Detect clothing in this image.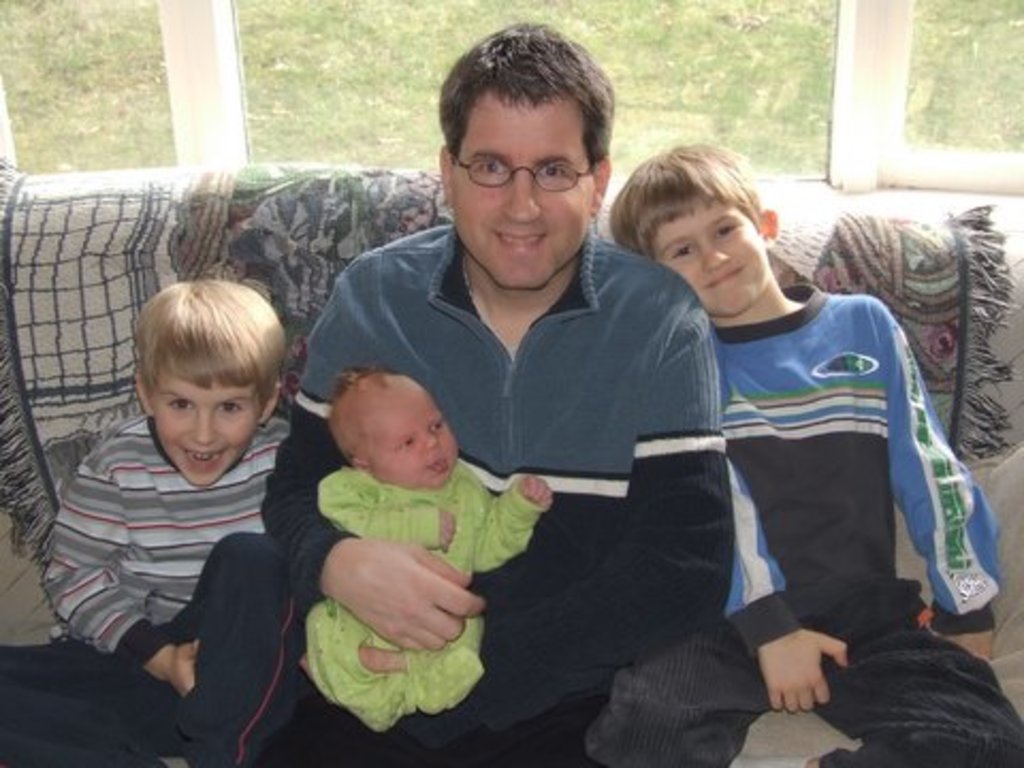
Detection: (262,220,734,766).
